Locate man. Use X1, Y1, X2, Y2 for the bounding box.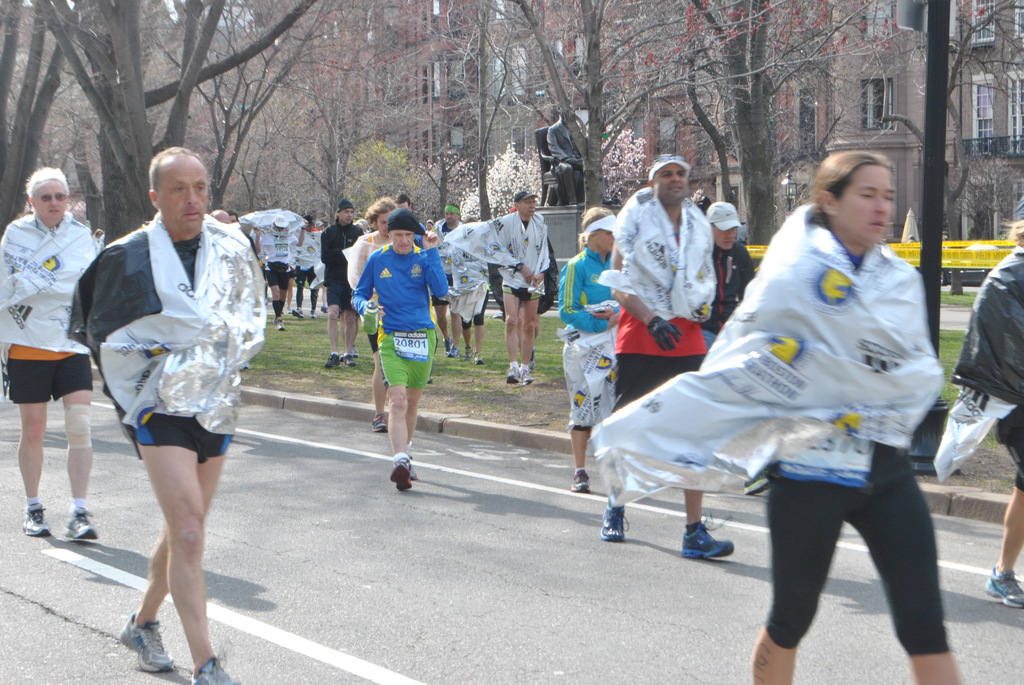
695, 198, 777, 496.
